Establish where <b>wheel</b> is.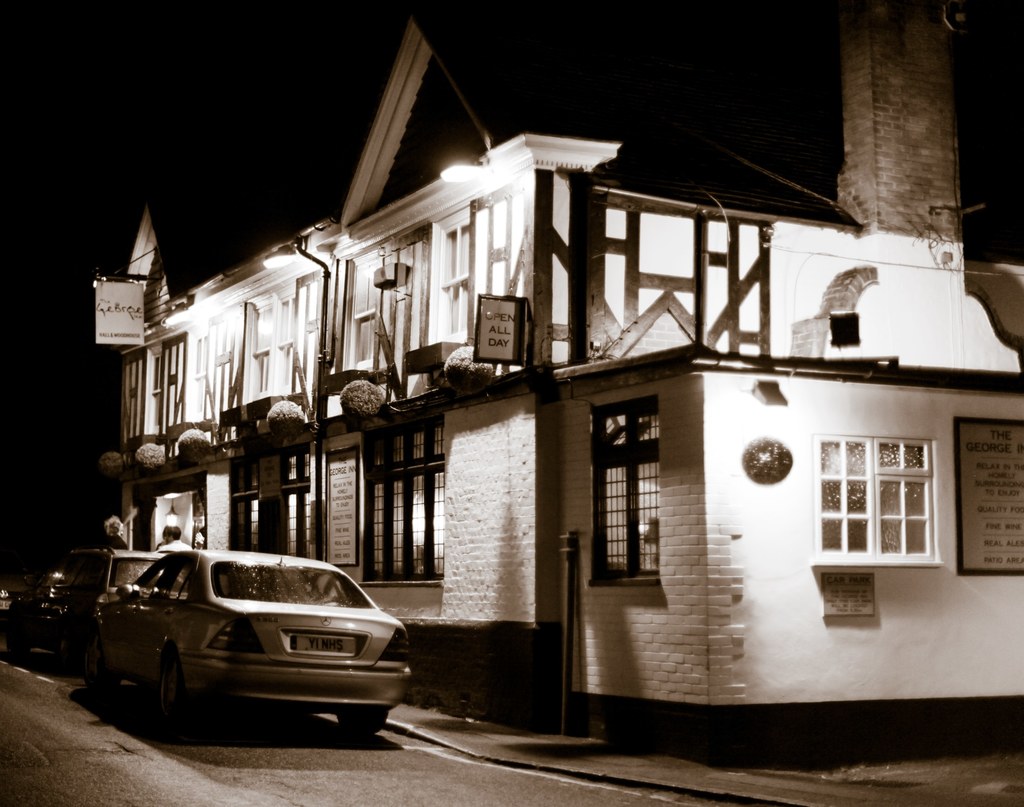
Established at [x1=156, y1=652, x2=189, y2=721].
